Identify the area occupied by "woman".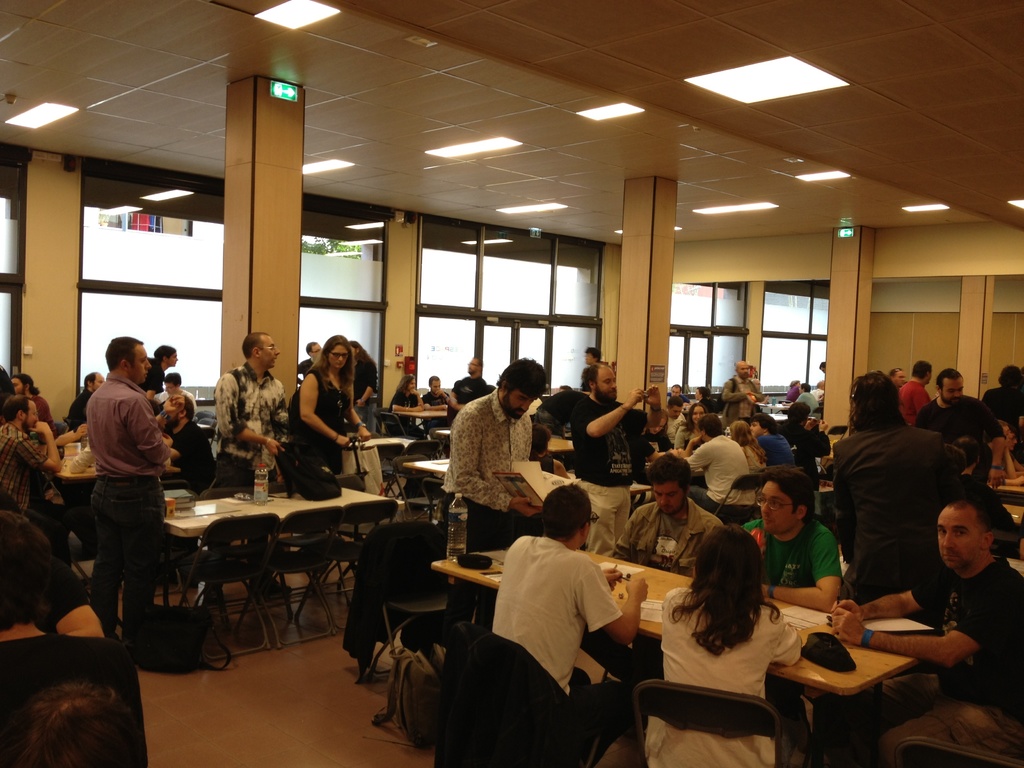
Area: 351,337,380,439.
